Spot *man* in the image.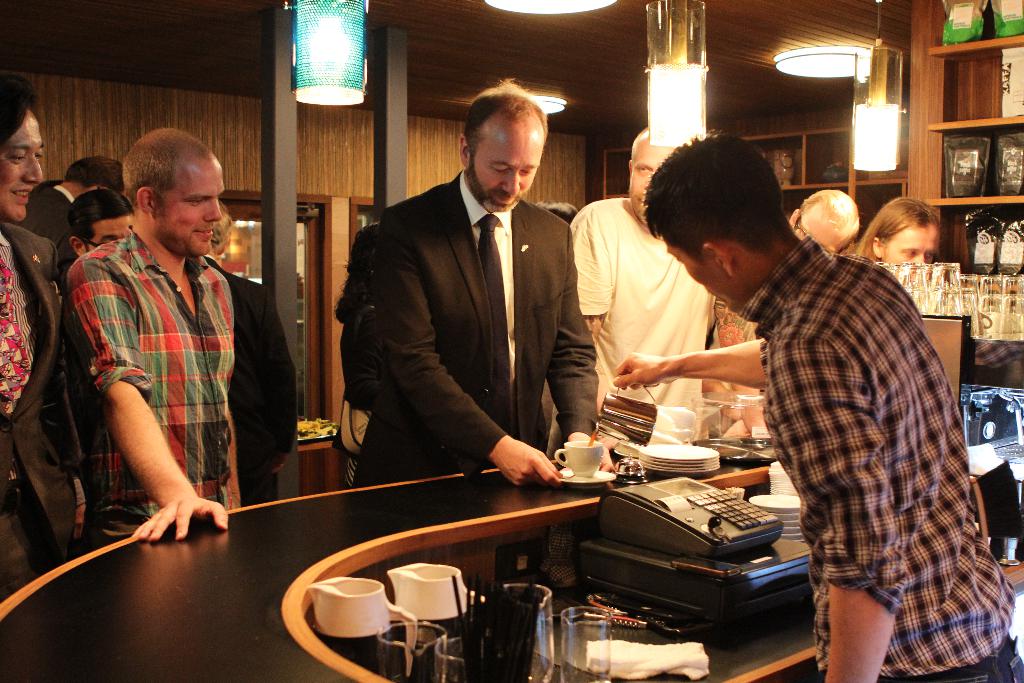
*man* found at region(327, 86, 598, 514).
